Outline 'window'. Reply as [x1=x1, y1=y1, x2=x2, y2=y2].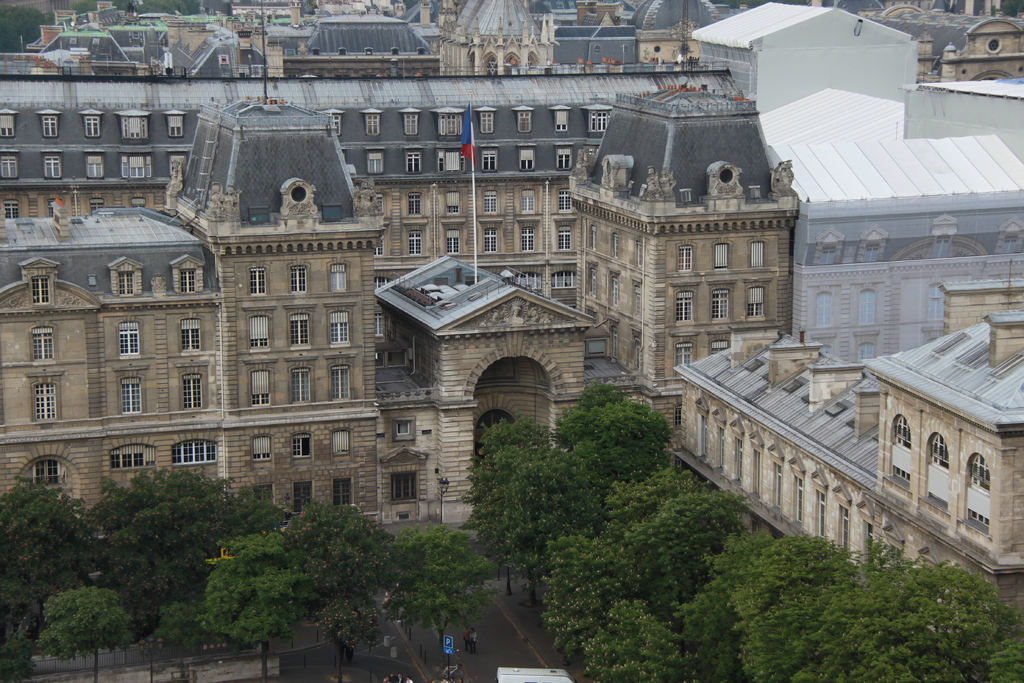
[x1=178, y1=268, x2=195, y2=293].
